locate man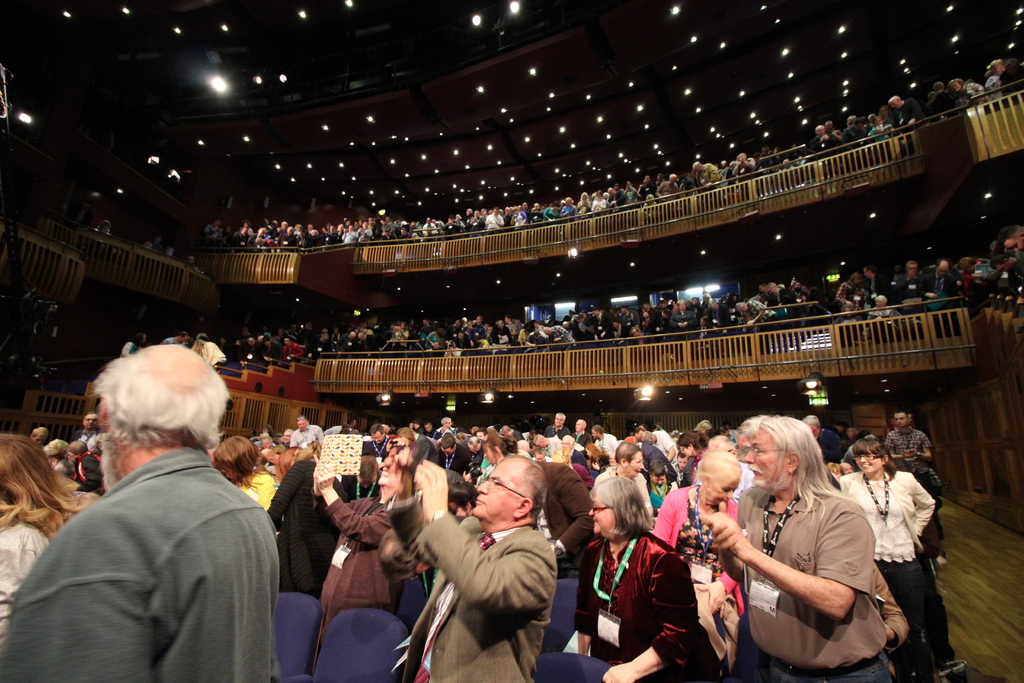
box(730, 299, 777, 325)
